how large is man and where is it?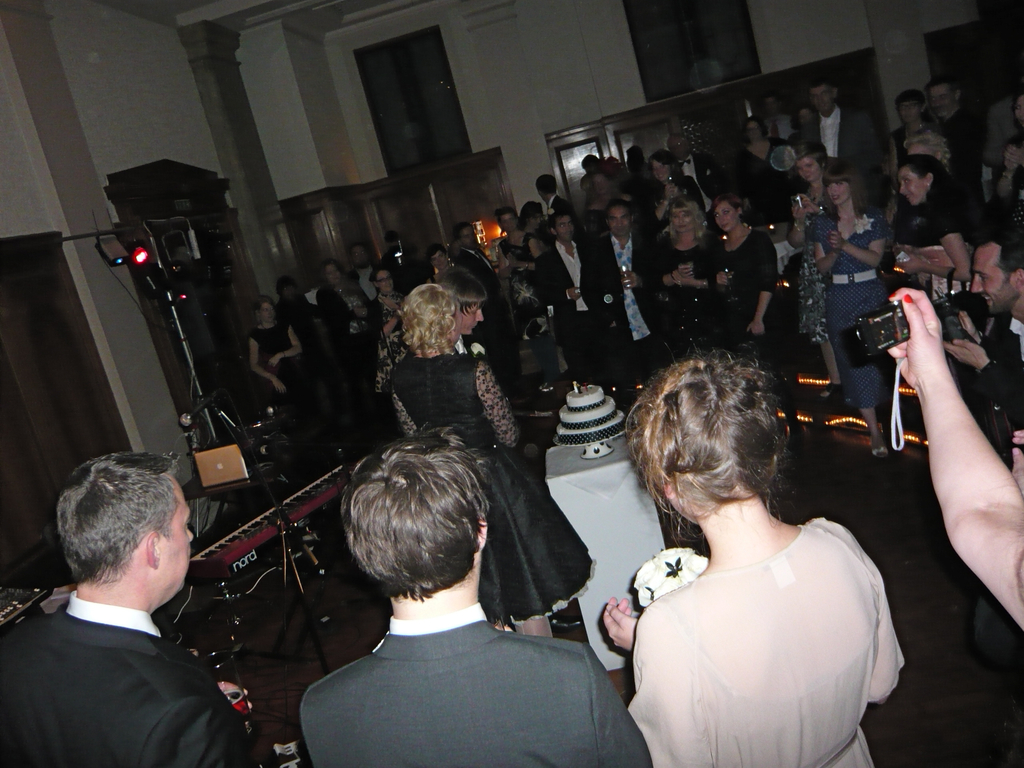
Bounding box: left=12, top=457, right=271, bottom=767.
